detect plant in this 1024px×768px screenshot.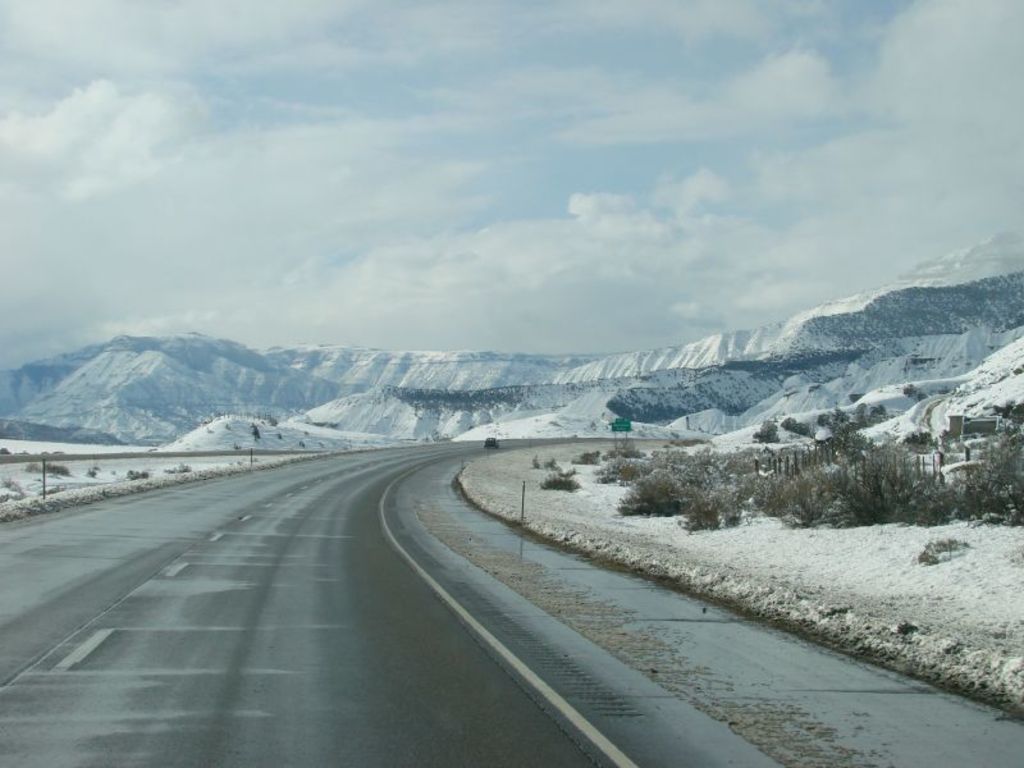
Detection: bbox=[127, 467, 151, 481].
